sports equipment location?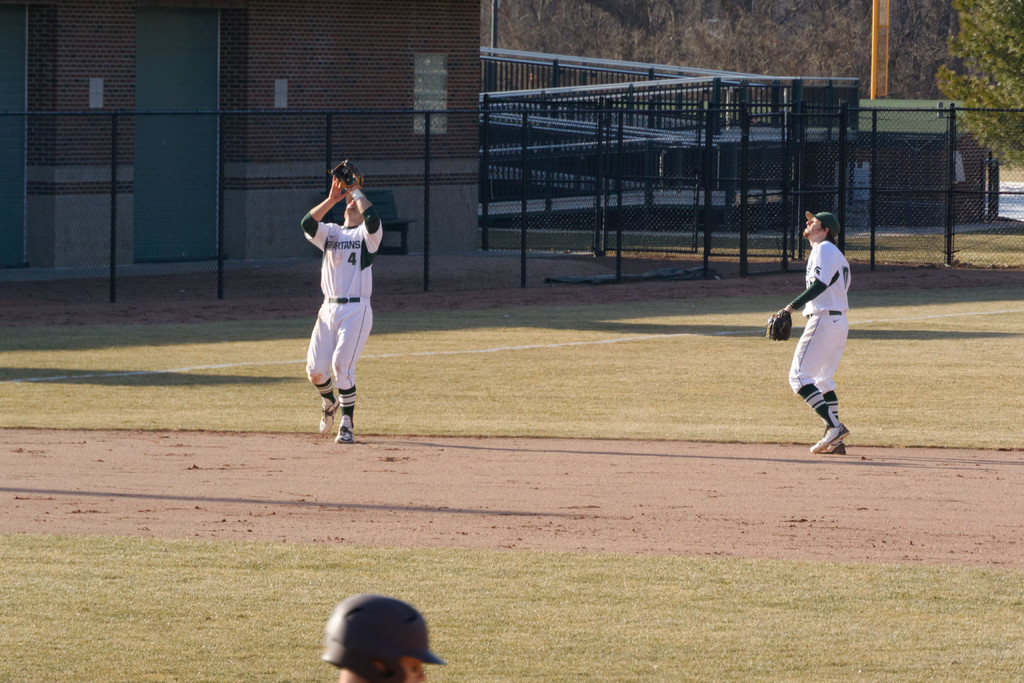
833/443/847/454
